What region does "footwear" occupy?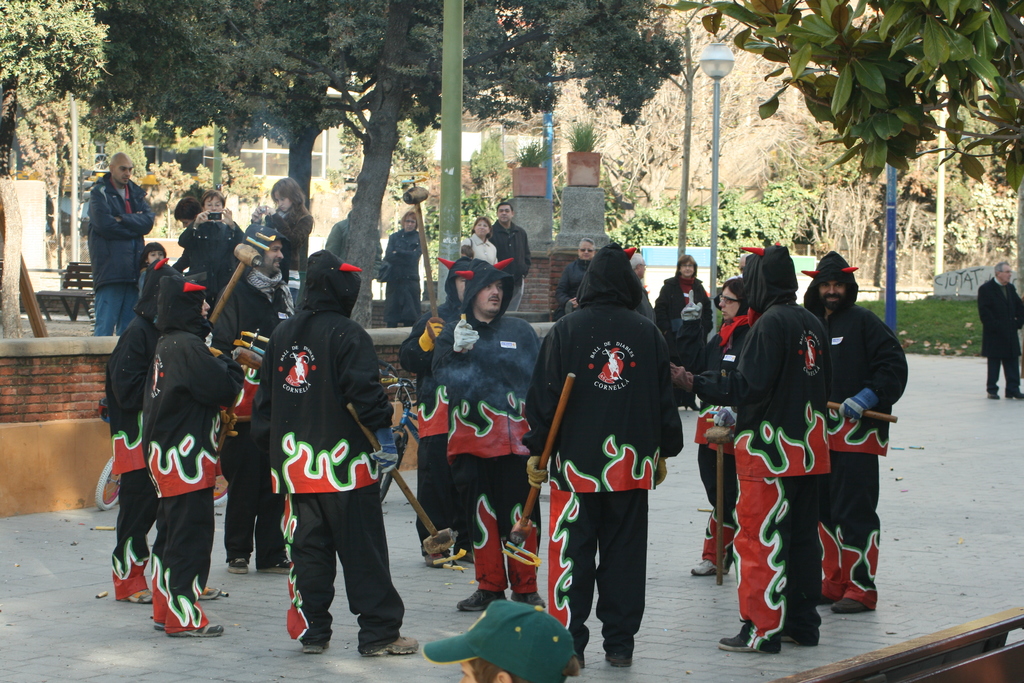
(252, 559, 296, 577).
